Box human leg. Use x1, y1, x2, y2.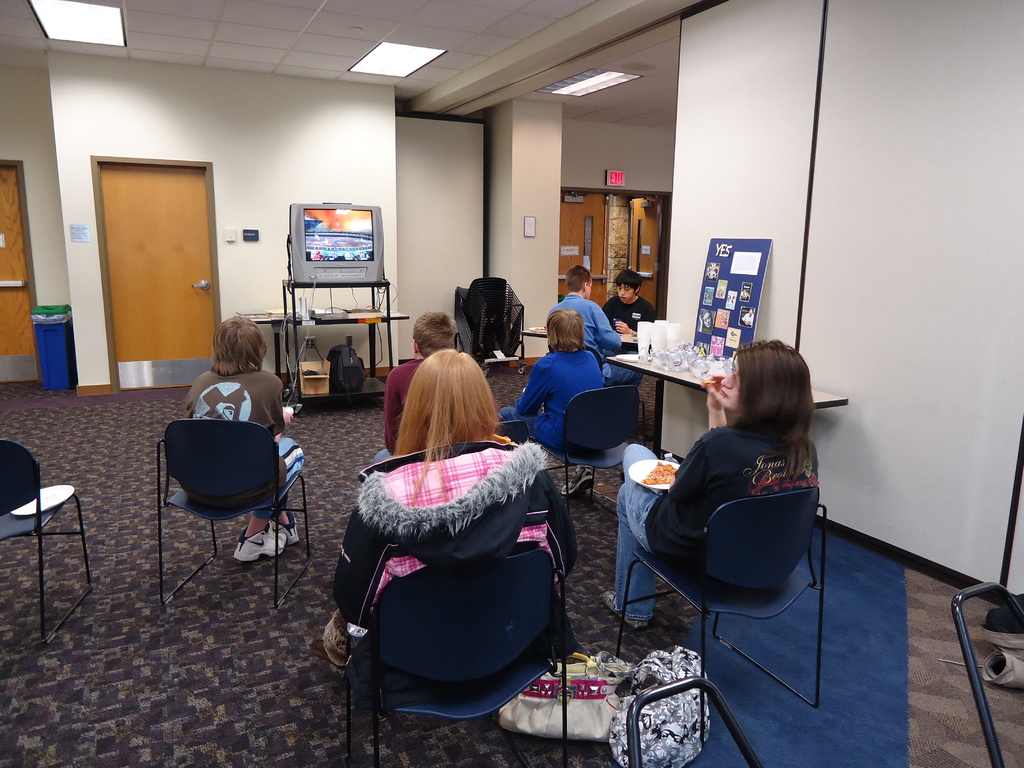
620, 445, 677, 554.
